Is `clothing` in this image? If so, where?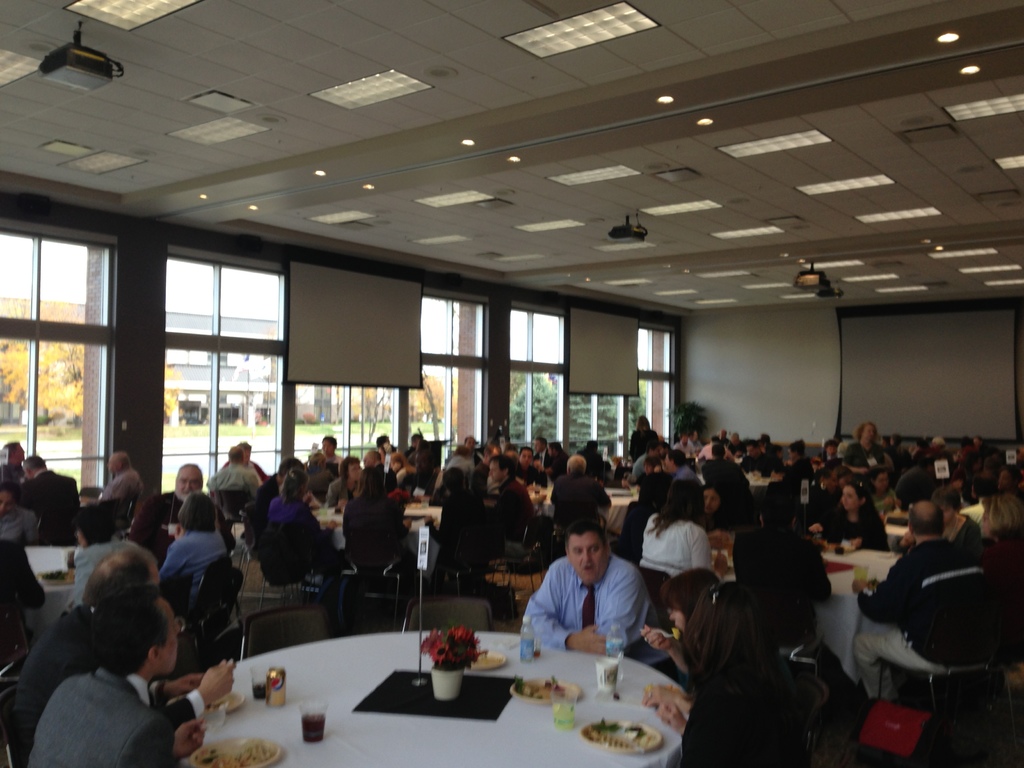
Yes, at bbox=(696, 440, 729, 464).
